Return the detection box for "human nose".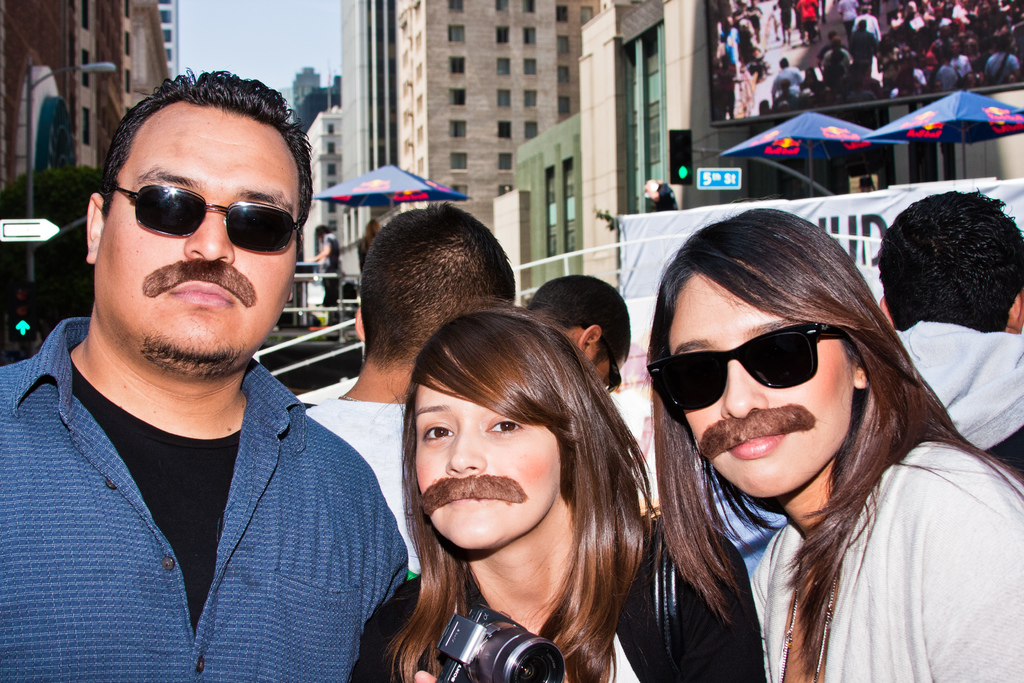
detection(181, 199, 230, 262).
